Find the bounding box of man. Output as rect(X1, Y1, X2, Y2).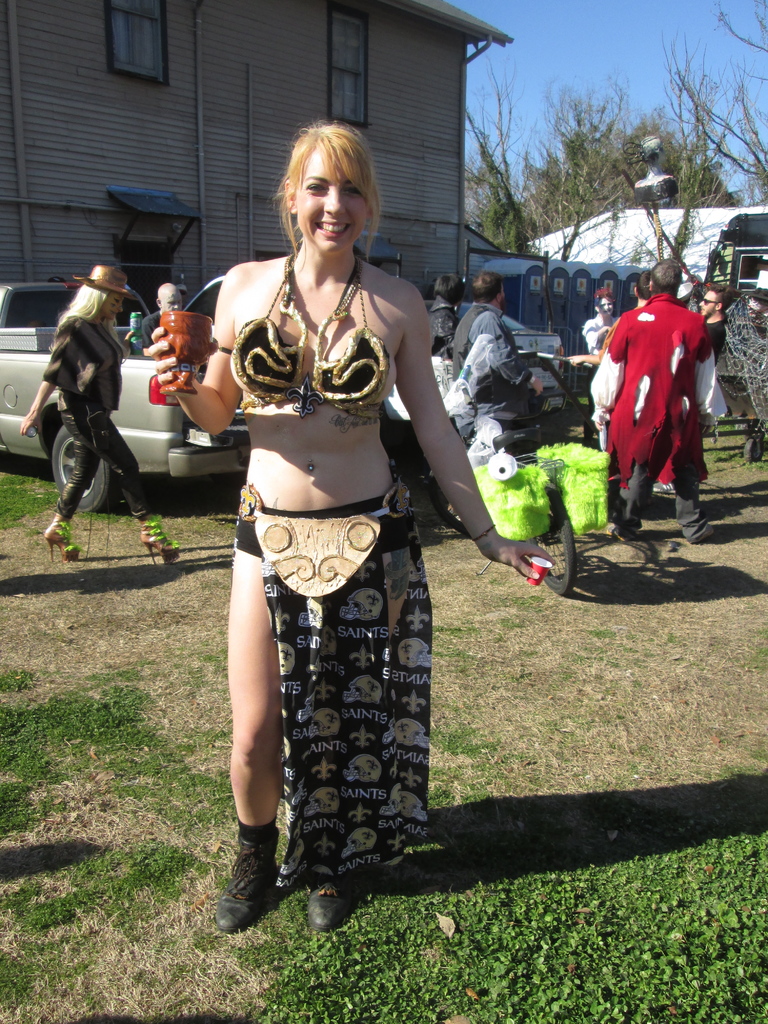
rect(177, 283, 186, 304).
